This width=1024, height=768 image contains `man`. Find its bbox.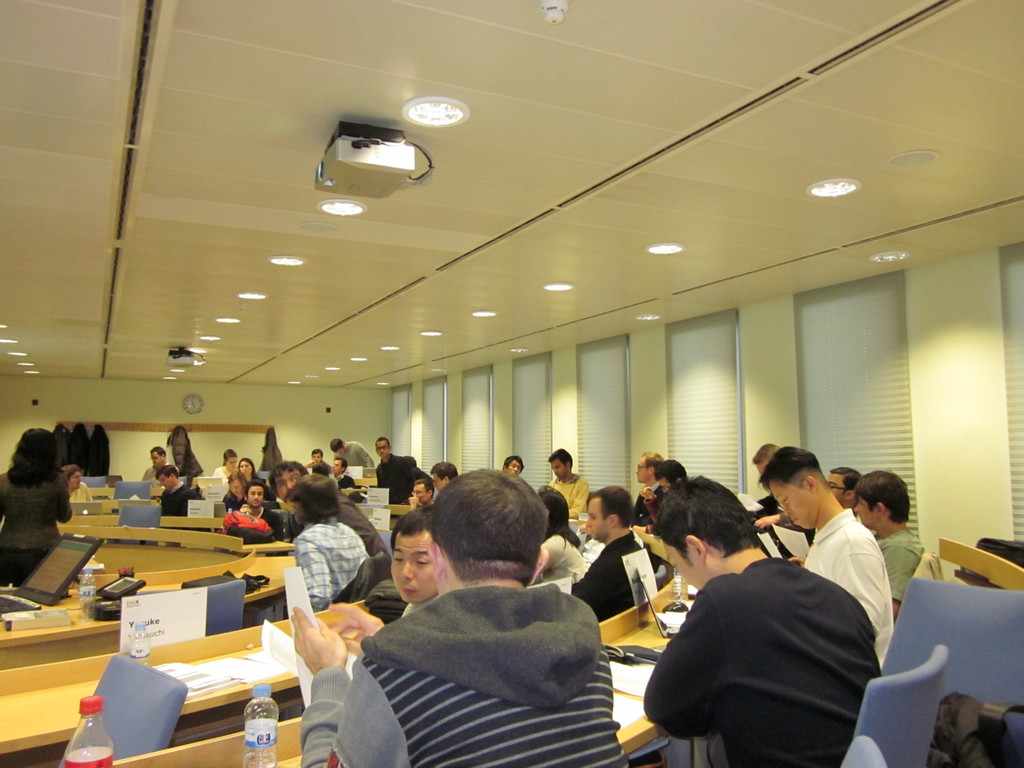
rect(748, 440, 895, 675).
